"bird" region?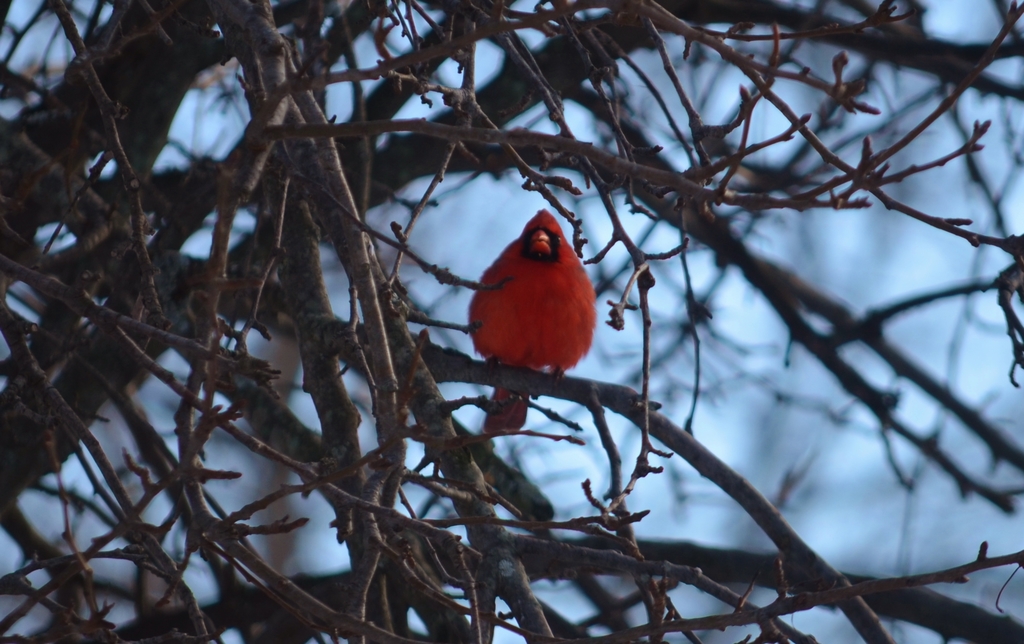
470/211/593/407
